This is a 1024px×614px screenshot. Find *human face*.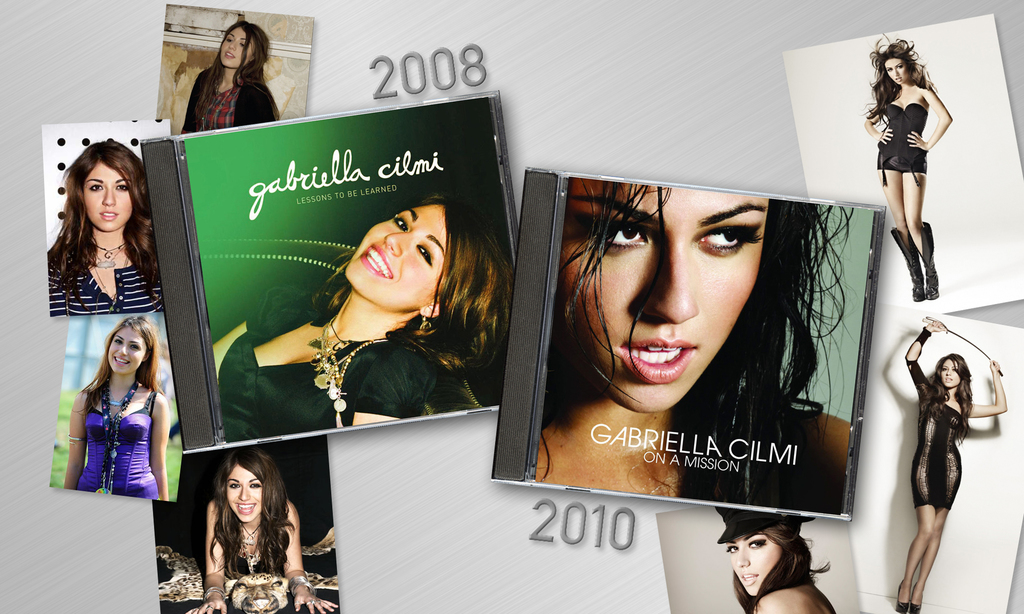
Bounding box: {"x1": 938, "y1": 357, "x2": 962, "y2": 386}.
